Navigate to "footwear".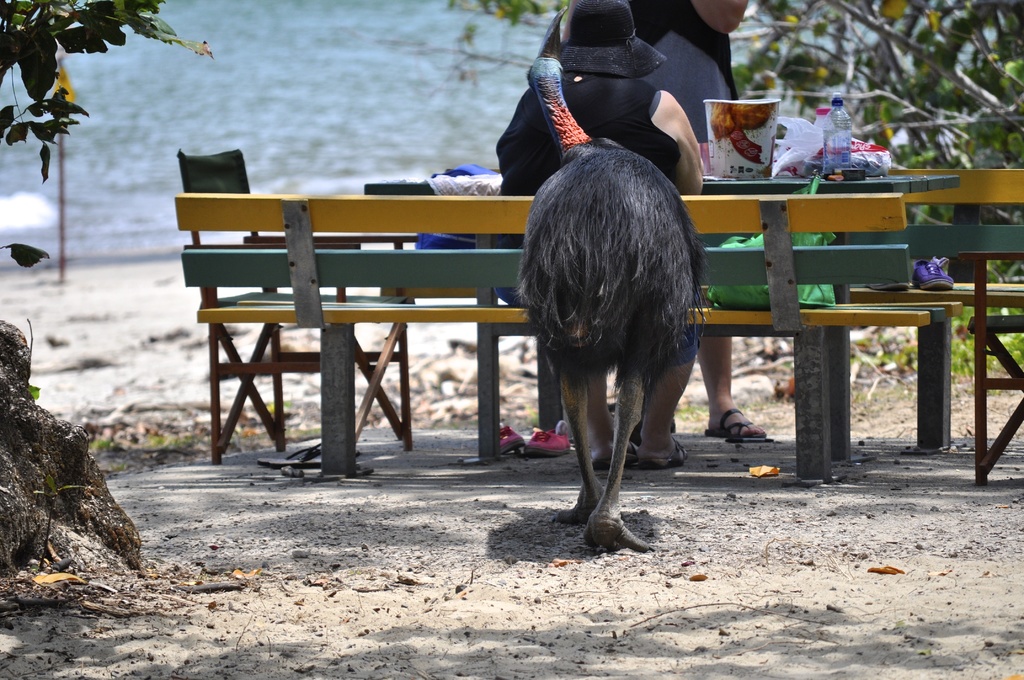
Navigation target: crop(496, 418, 520, 457).
